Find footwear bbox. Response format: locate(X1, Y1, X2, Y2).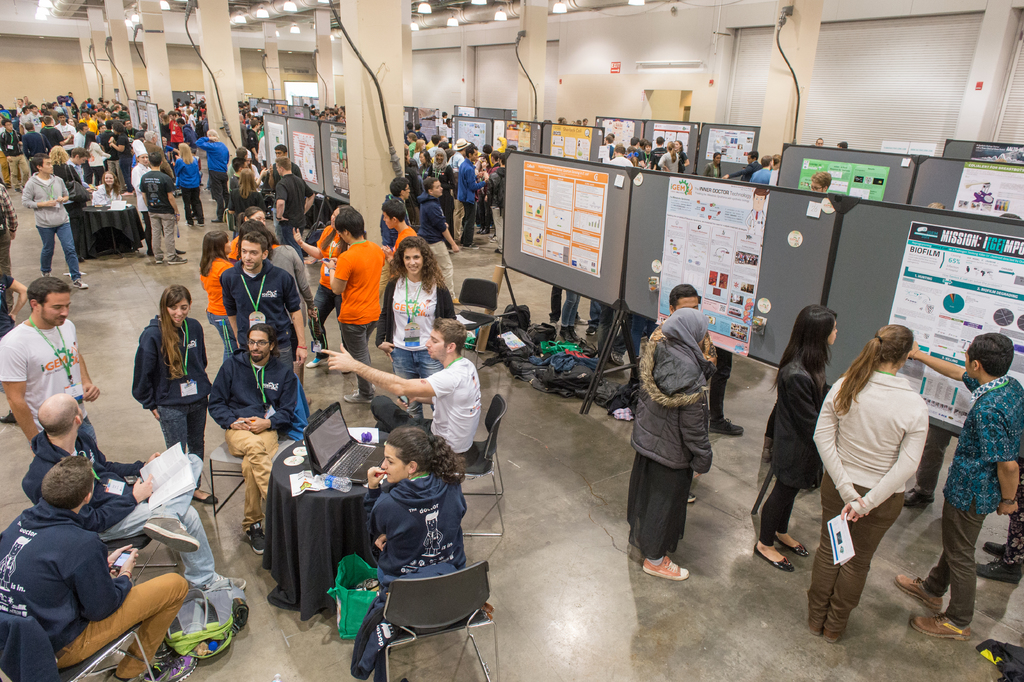
locate(0, 411, 14, 424).
